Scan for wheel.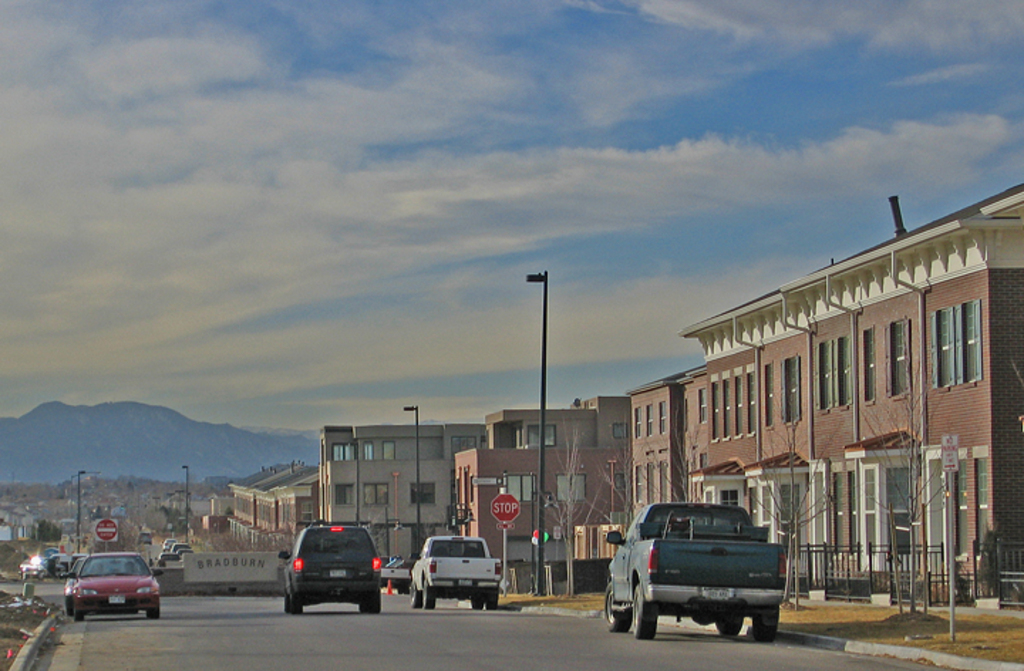
Scan result: bbox=[74, 607, 80, 623].
